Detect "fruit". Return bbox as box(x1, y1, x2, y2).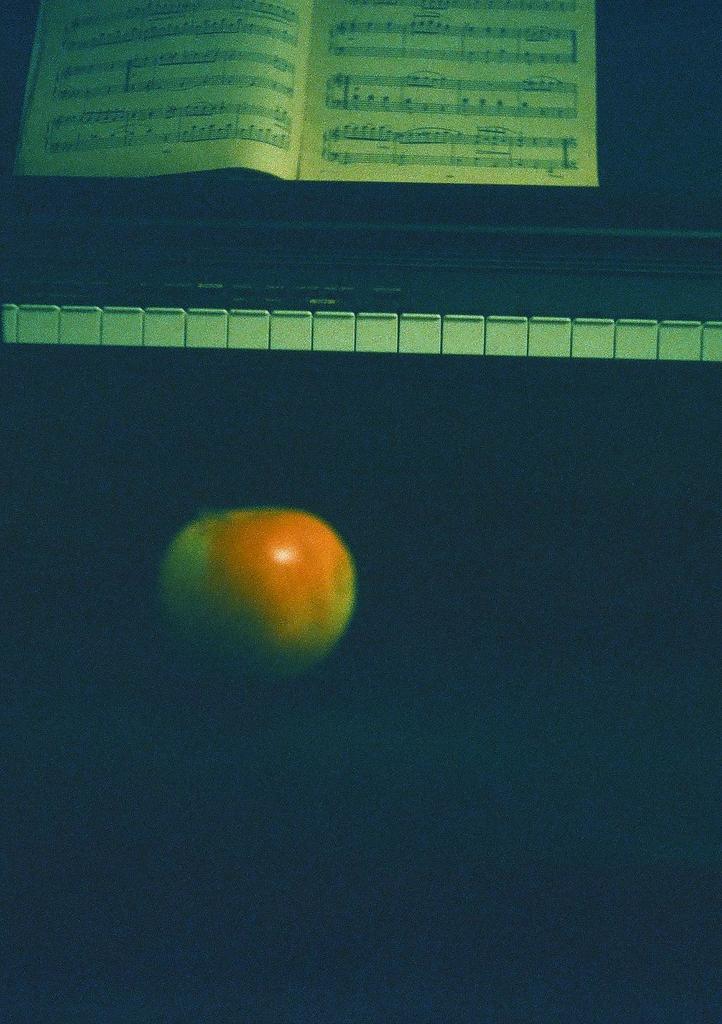
box(145, 488, 376, 690).
